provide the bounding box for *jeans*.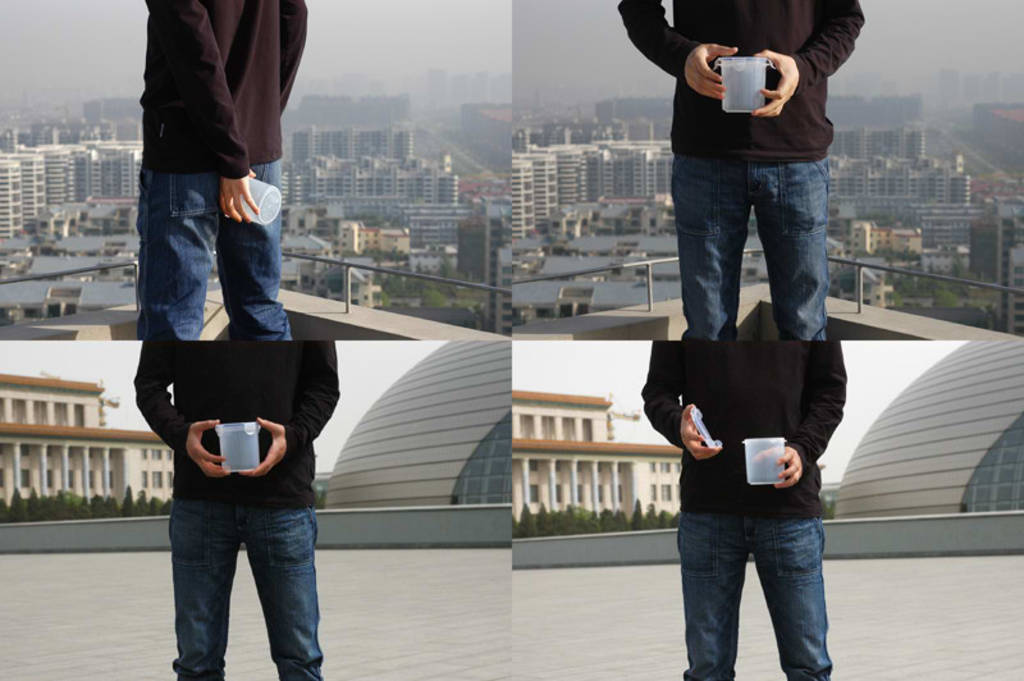
select_region(164, 494, 323, 680).
